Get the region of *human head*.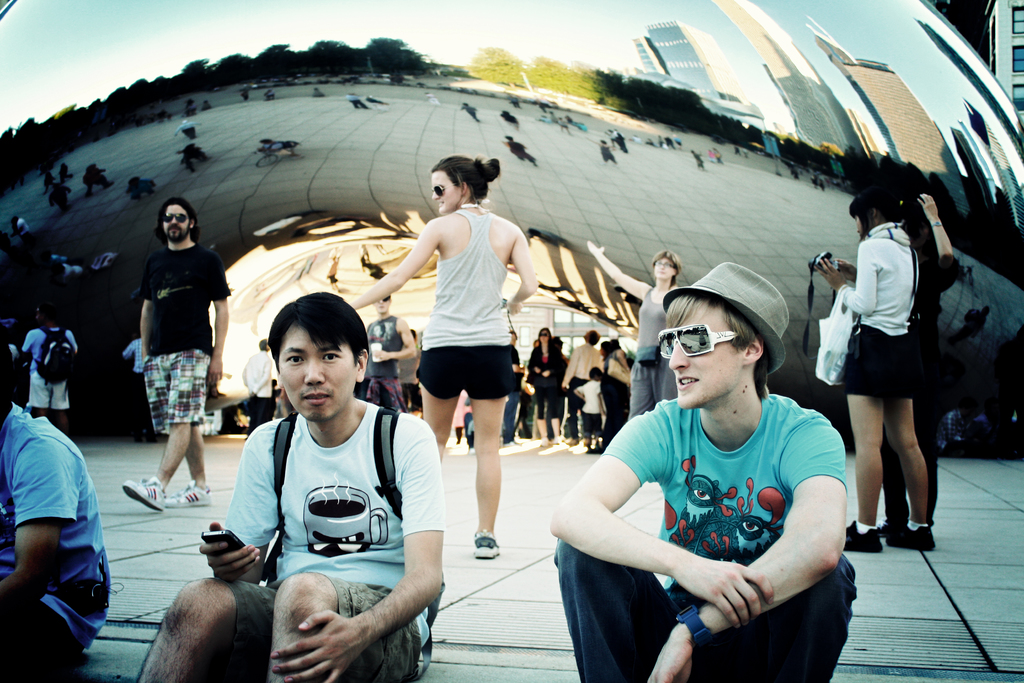
Rect(261, 339, 271, 352).
